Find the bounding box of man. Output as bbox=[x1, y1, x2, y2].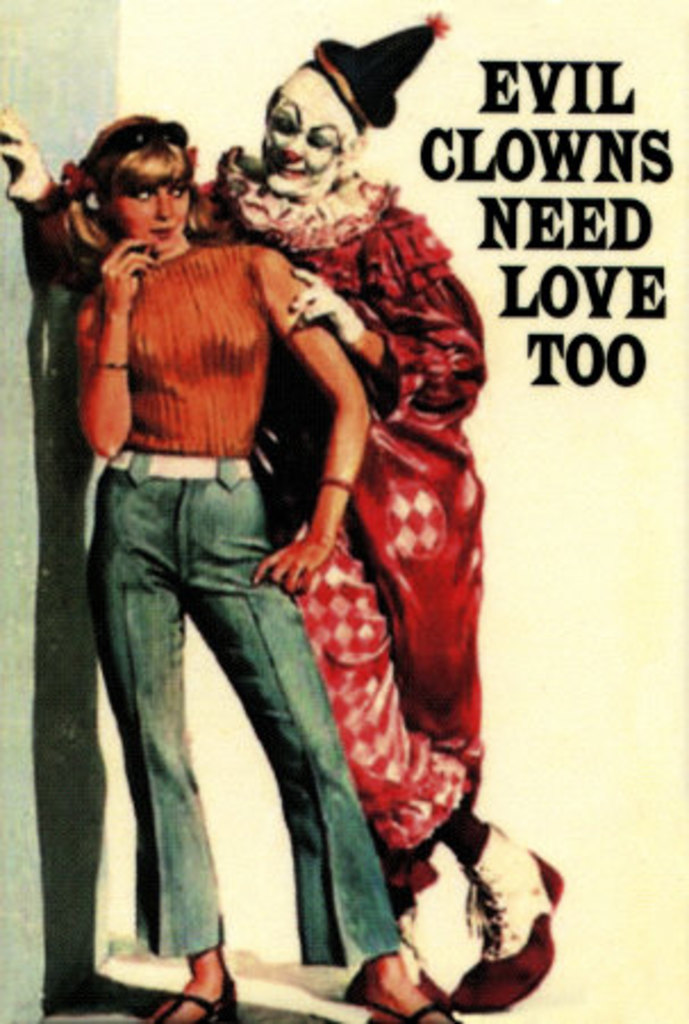
bbox=[0, 7, 575, 1022].
